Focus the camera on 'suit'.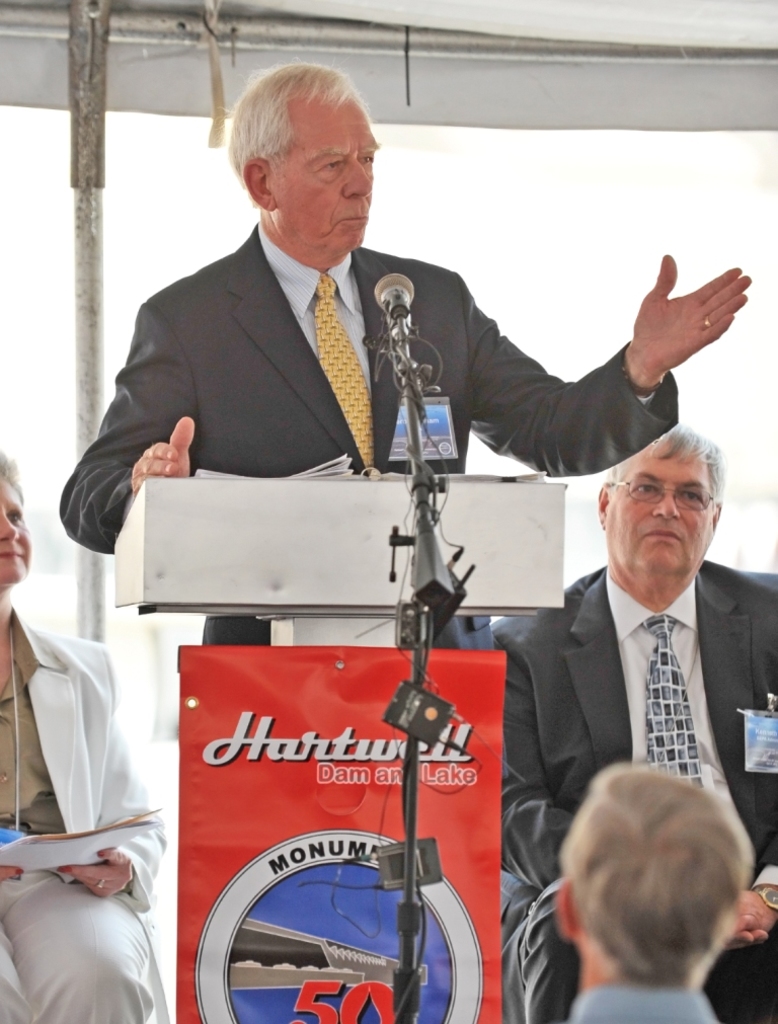
Focus region: select_region(0, 609, 168, 1023).
